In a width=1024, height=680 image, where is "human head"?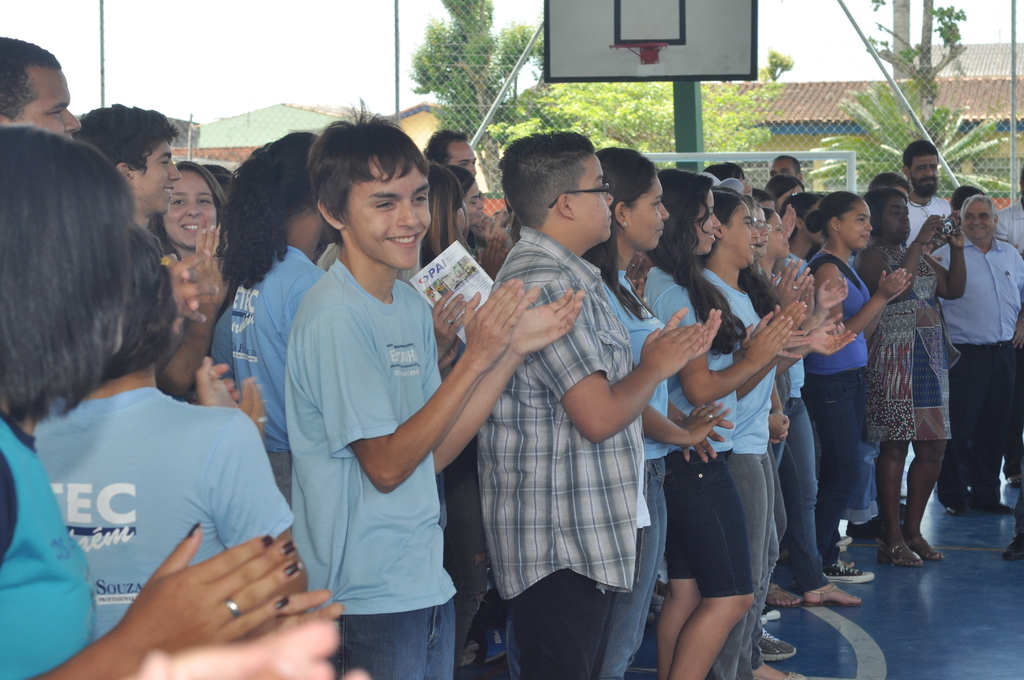
(left=755, top=186, right=778, bottom=214).
